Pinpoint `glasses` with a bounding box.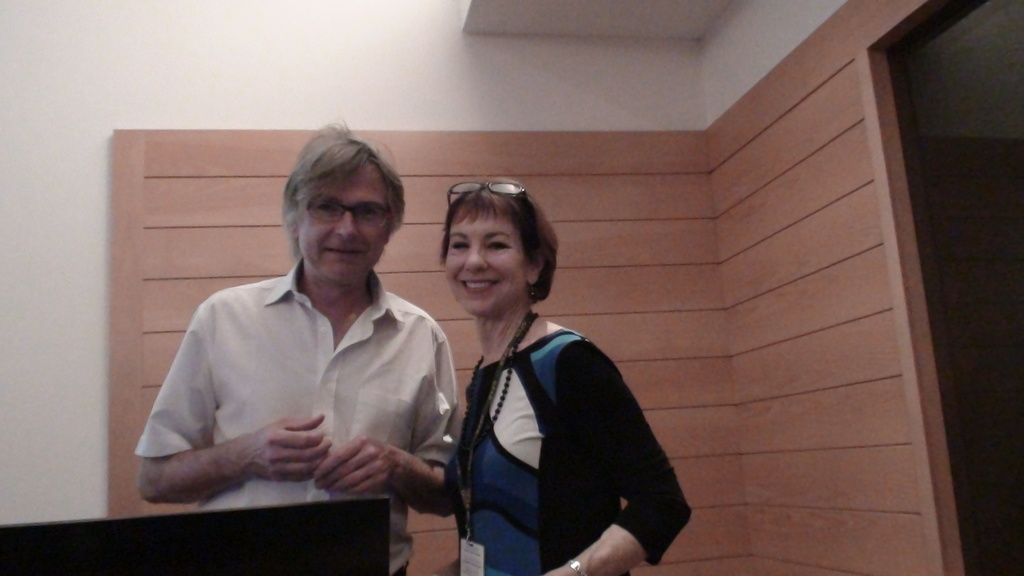
detection(289, 195, 390, 228).
